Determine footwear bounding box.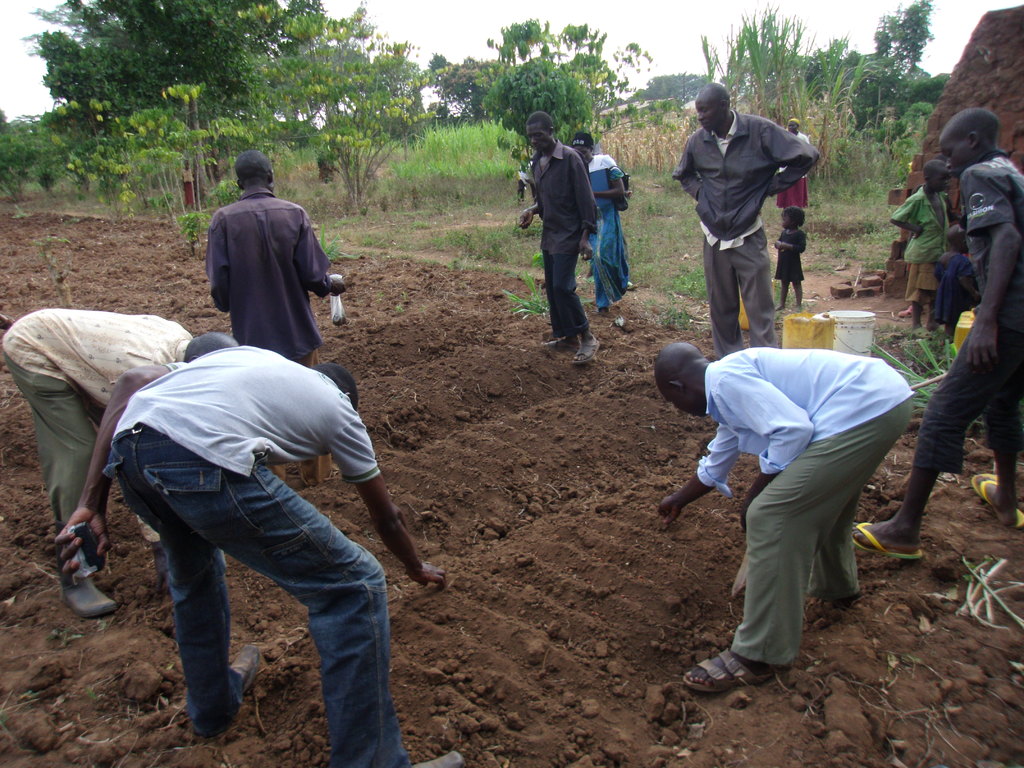
Determined: bbox(61, 580, 127, 613).
